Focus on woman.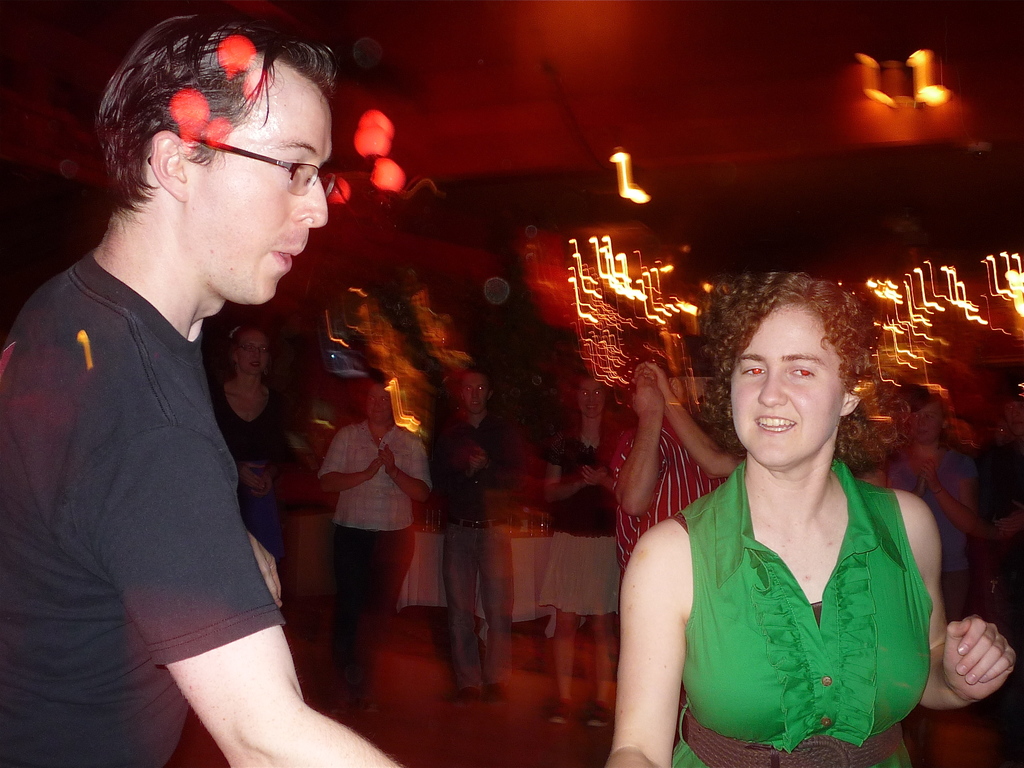
Focused at bbox=(209, 316, 303, 568).
